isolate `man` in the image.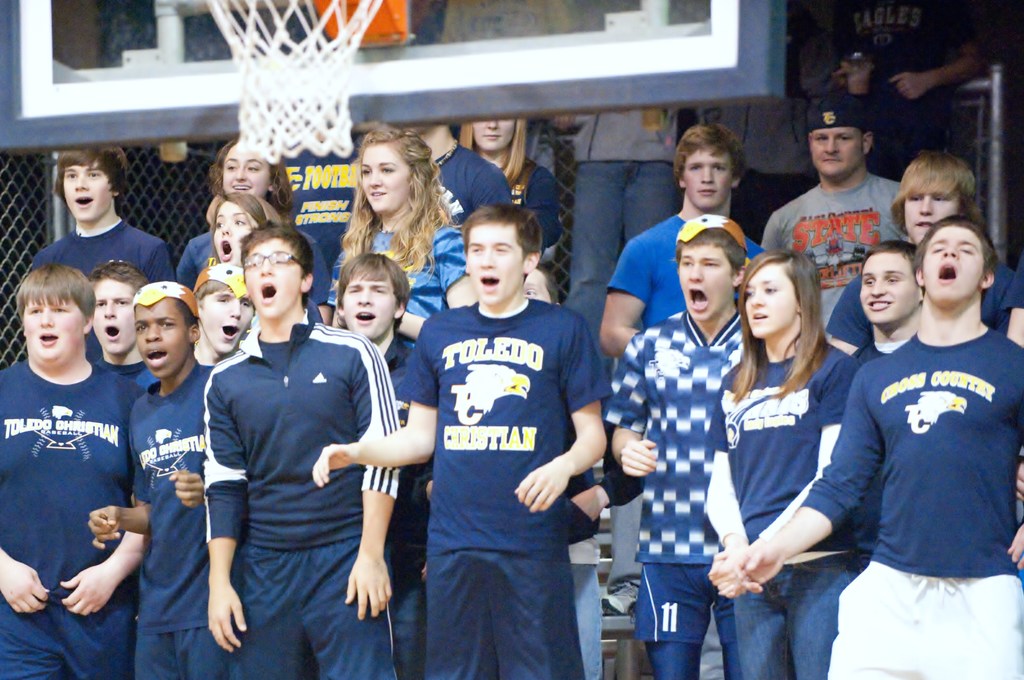
Isolated region: [left=378, top=190, right=624, bottom=670].
